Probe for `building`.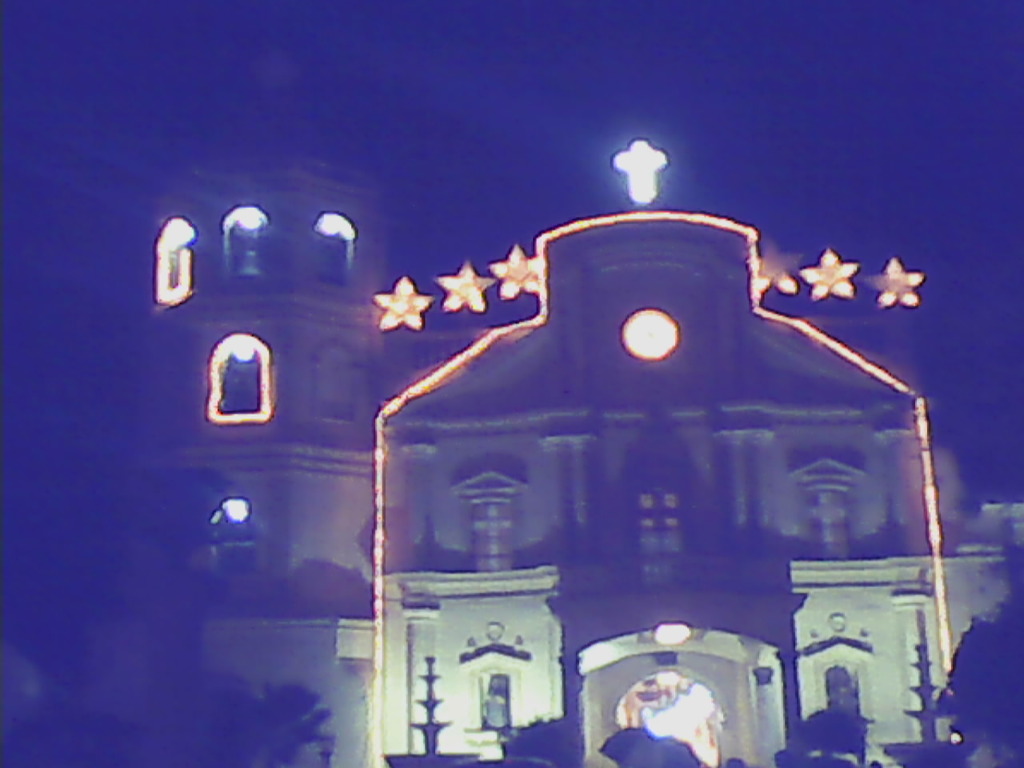
Probe result: l=136, t=64, r=1023, b=767.
